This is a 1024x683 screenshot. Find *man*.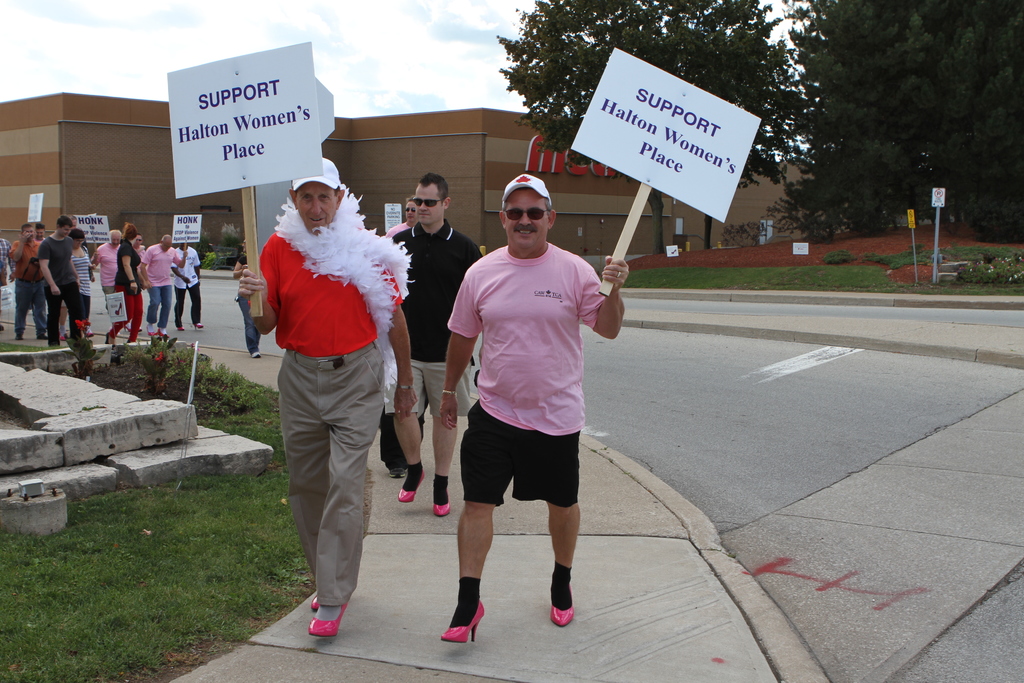
Bounding box: rect(387, 172, 470, 508).
